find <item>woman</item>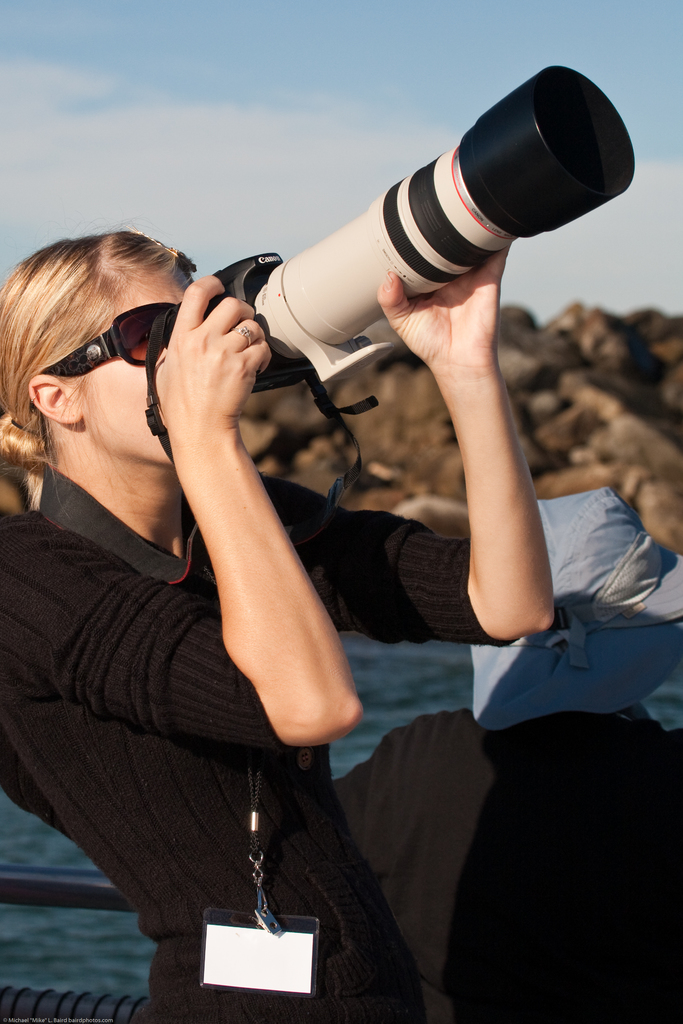
rect(27, 66, 580, 1008)
